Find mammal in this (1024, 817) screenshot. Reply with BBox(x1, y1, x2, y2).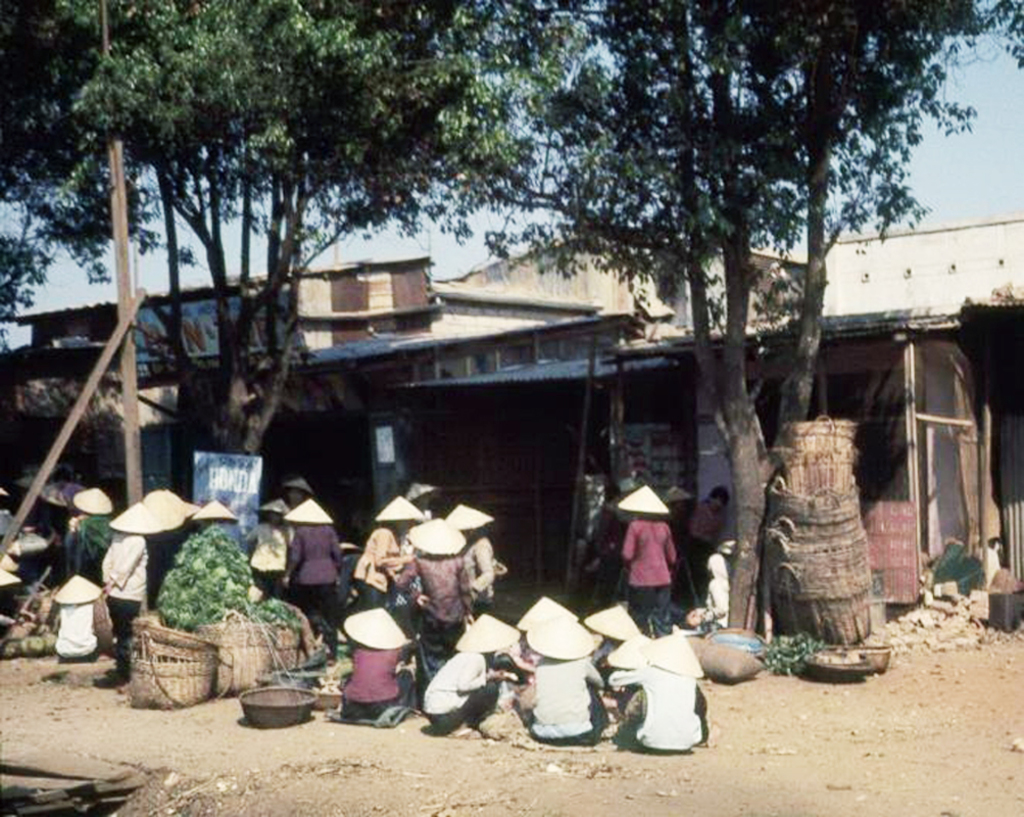
BBox(621, 502, 678, 631).
